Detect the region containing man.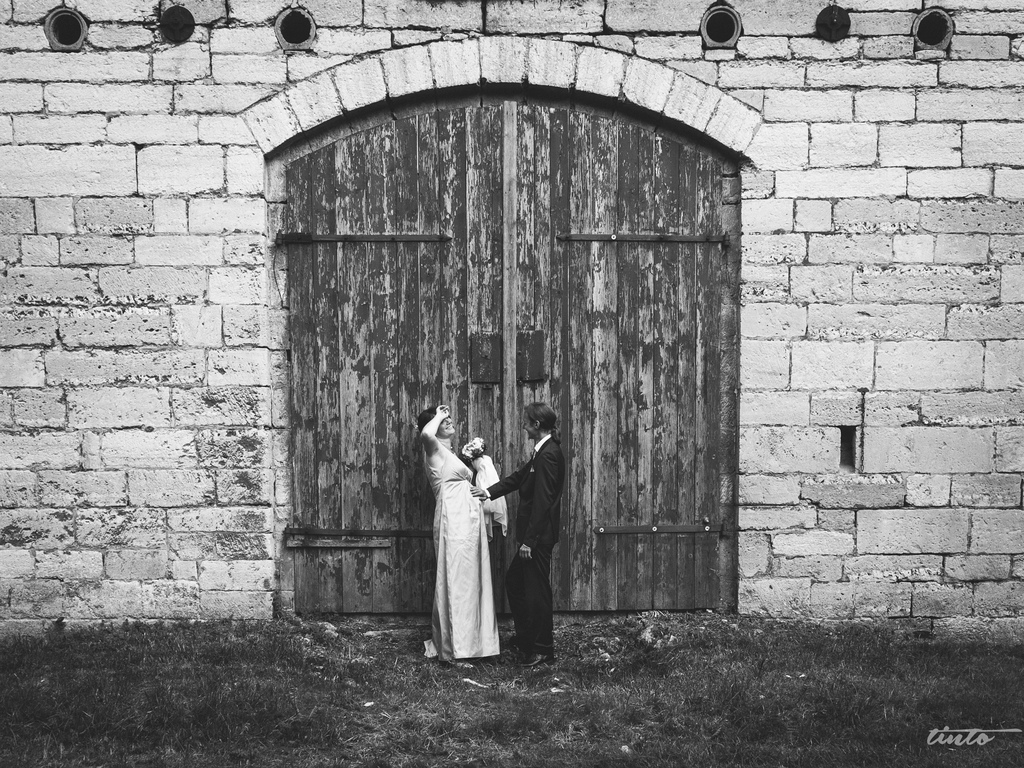
485/396/569/670.
